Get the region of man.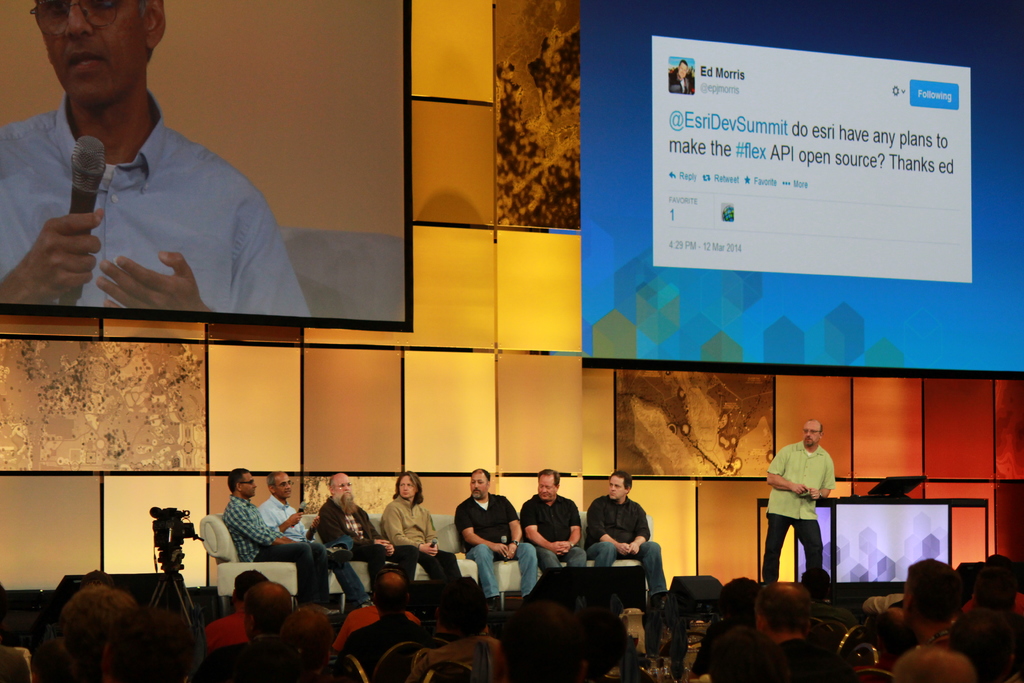
bbox=(518, 471, 588, 570).
